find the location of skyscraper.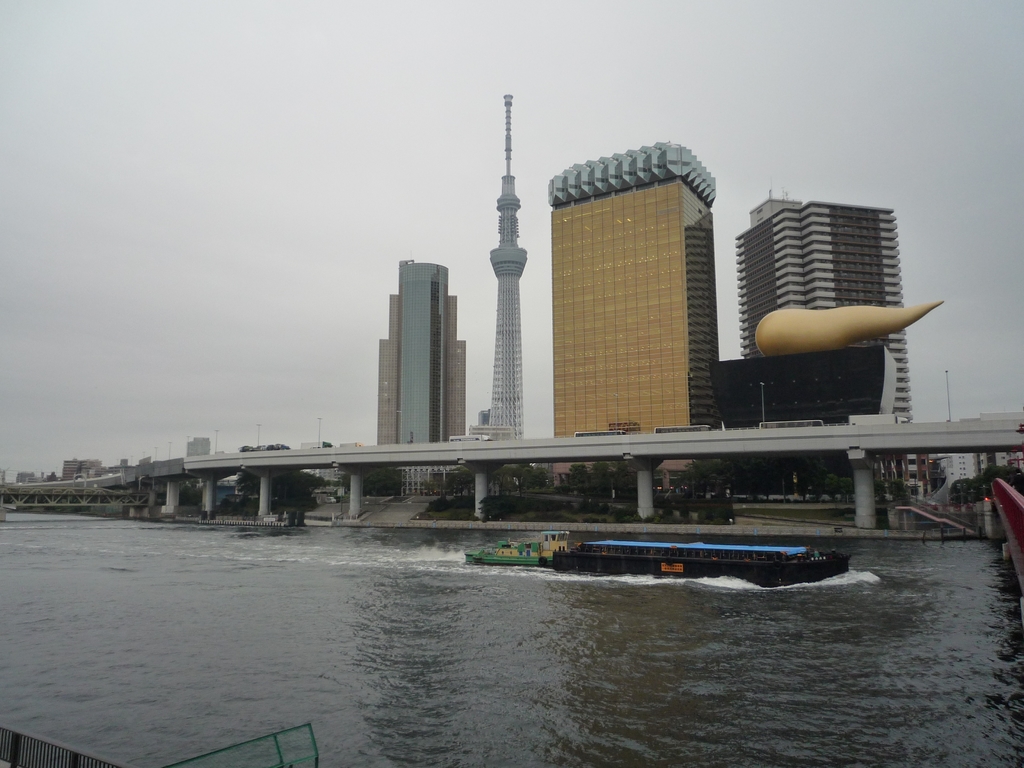
Location: box=[63, 458, 99, 478].
